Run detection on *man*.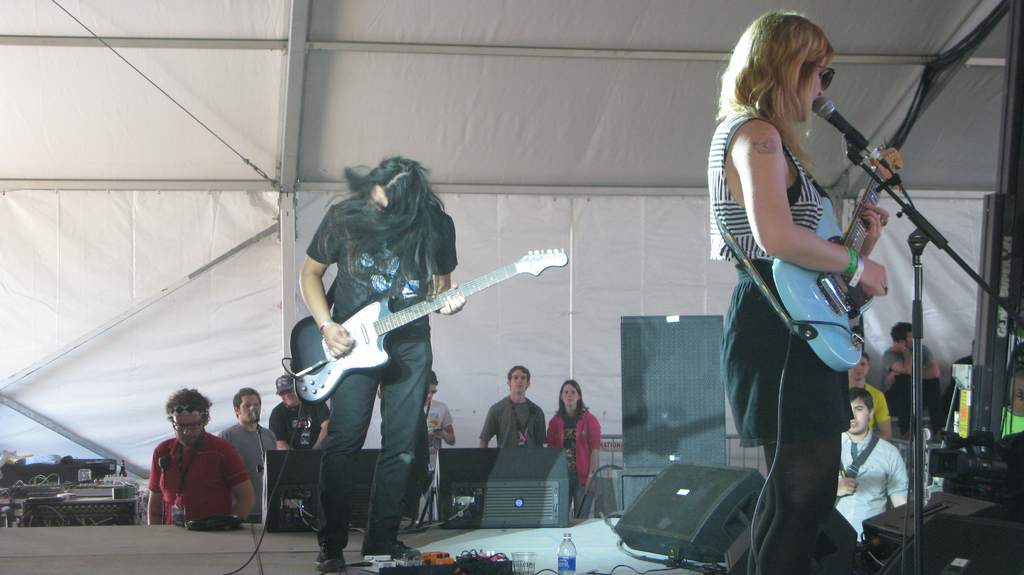
Result: <region>883, 320, 945, 430</region>.
